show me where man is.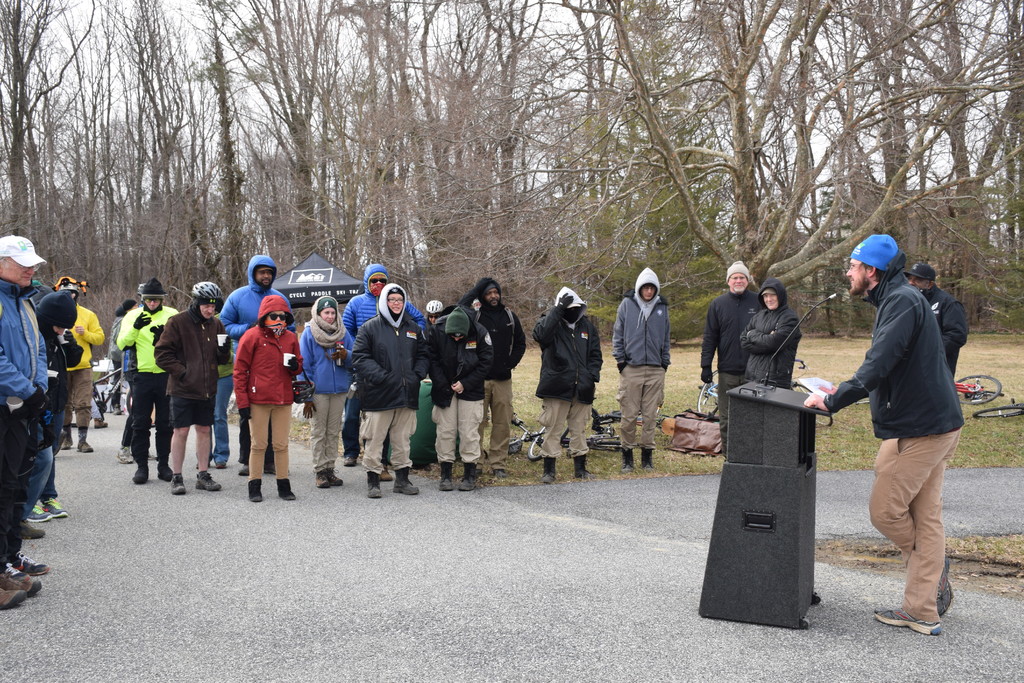
man is at 534:287:604:480.
